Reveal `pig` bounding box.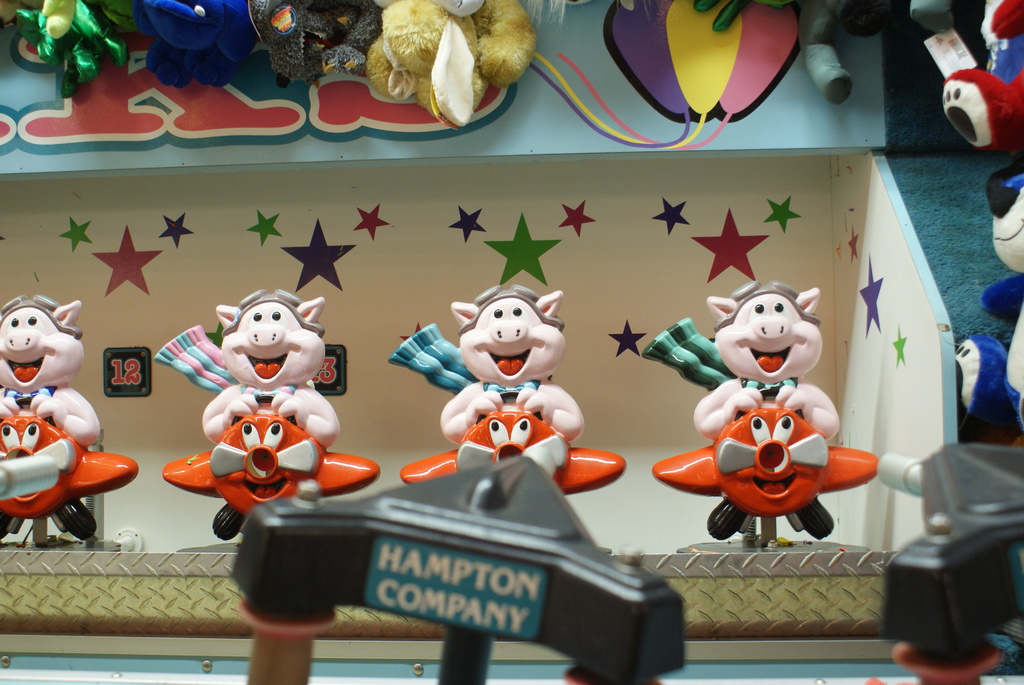
Revealed: [x1=435, y1=283, x2=584, y2=446].
